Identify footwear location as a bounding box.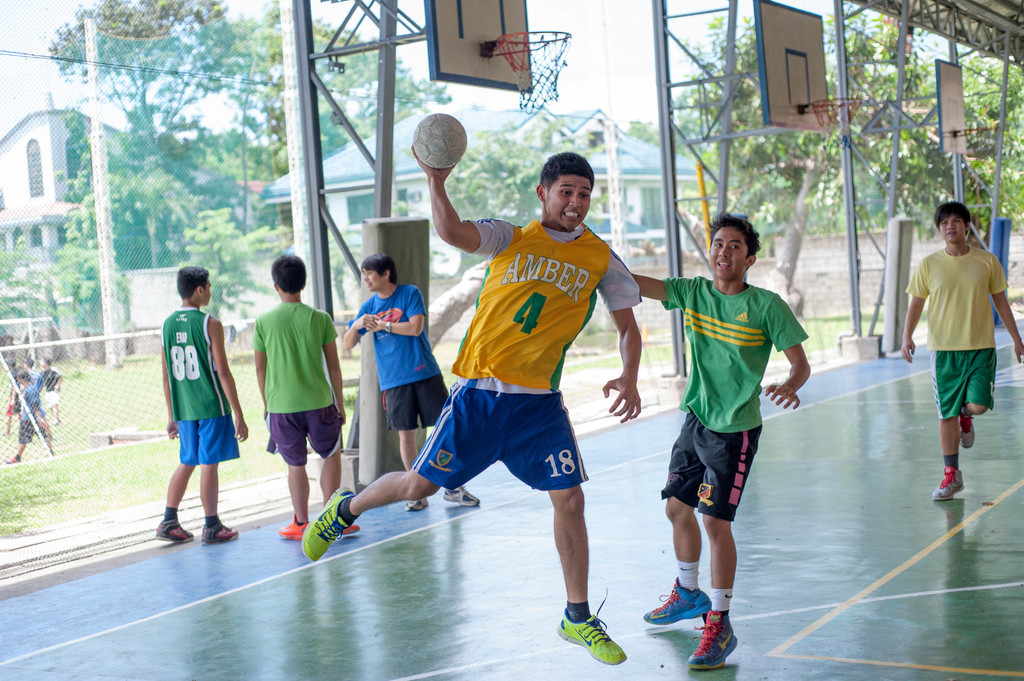
[203,517,236,549].
